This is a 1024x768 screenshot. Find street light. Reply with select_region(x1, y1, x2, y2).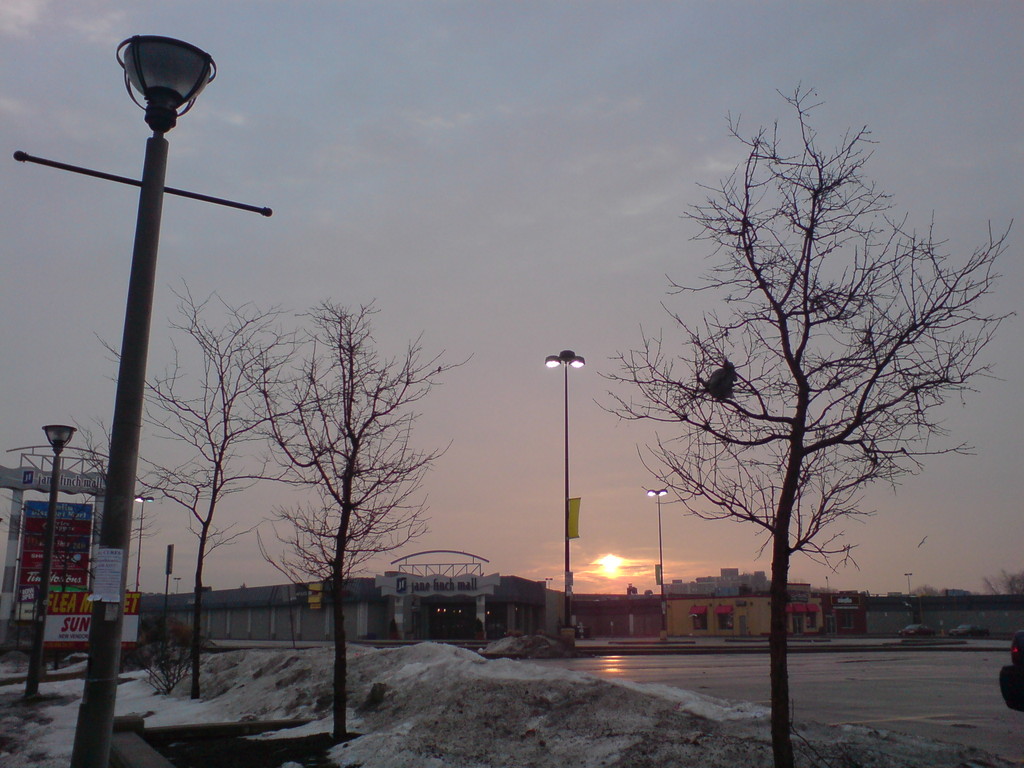
select_region(131, 495, 152, 591).
